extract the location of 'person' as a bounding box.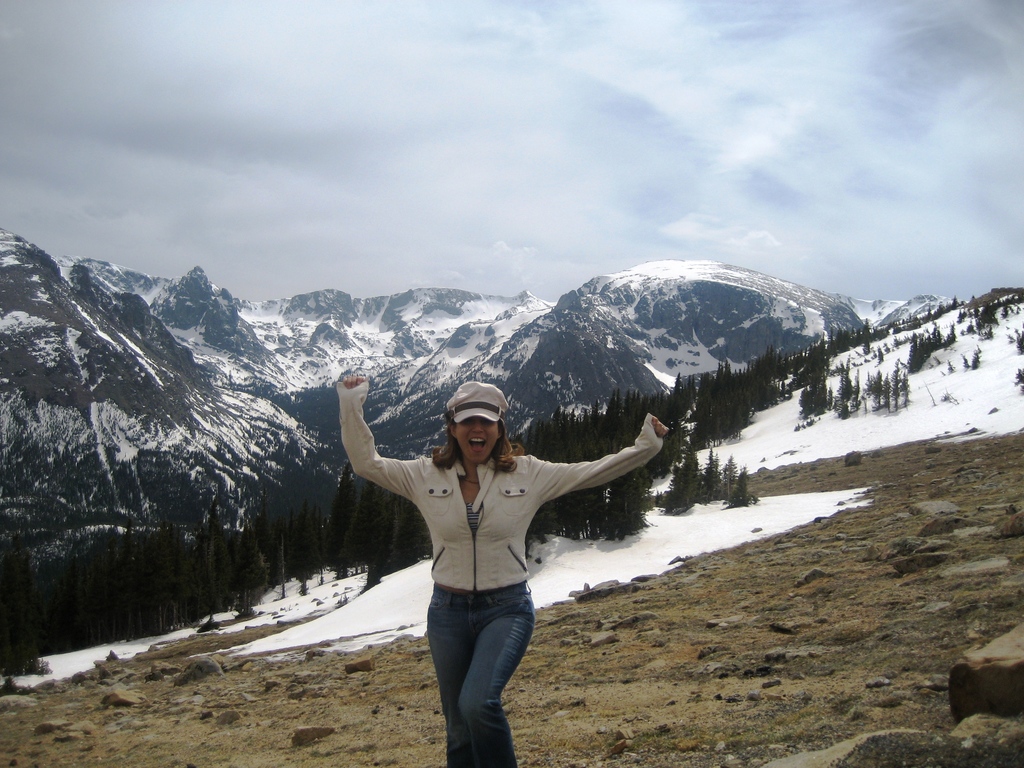
323/348/586/753.
